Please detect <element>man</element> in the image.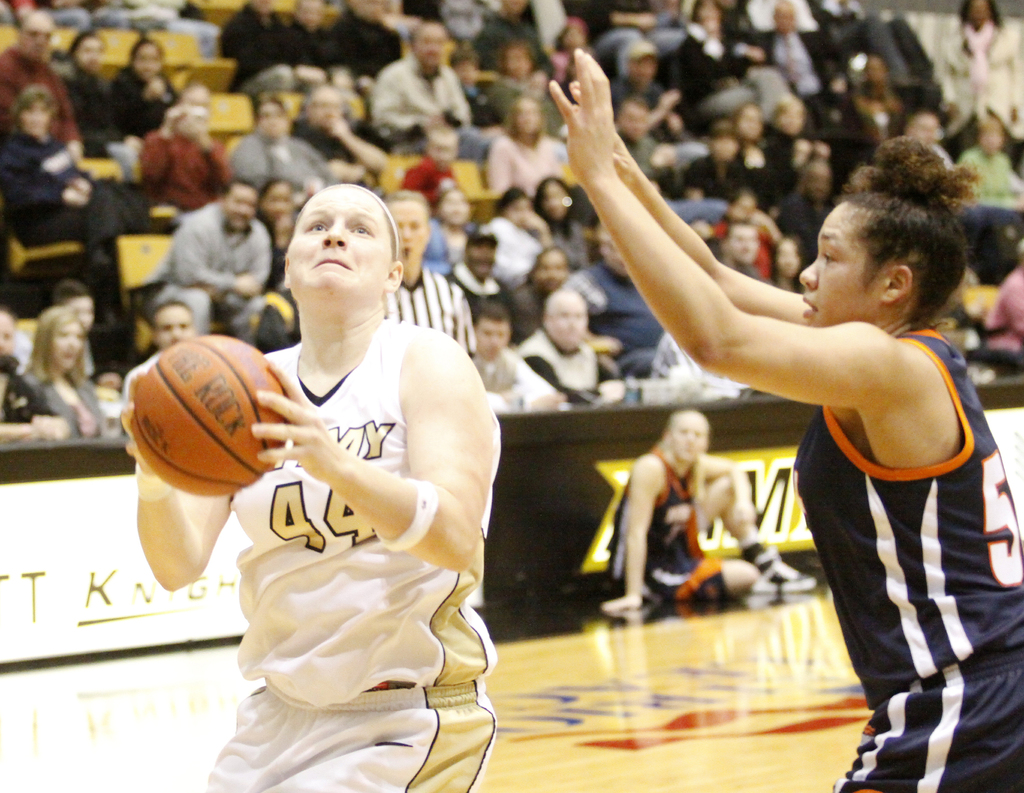
region(0, 7, 93, 167).
